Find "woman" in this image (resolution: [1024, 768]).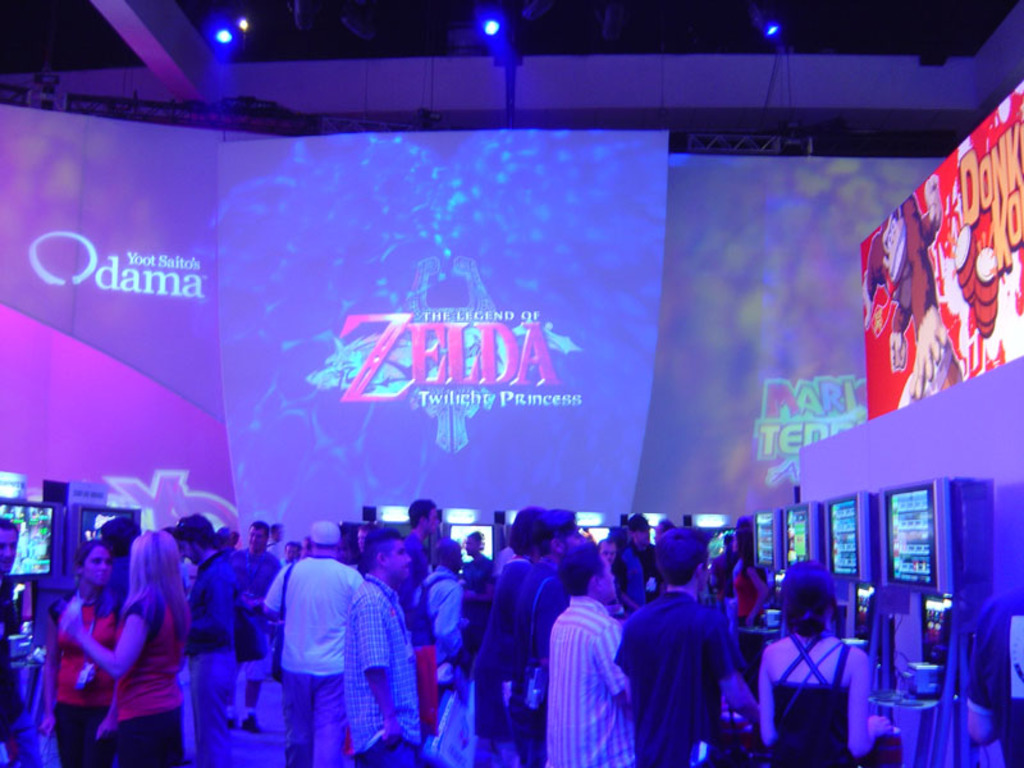
l=754, t=561, r=893, b=767.
